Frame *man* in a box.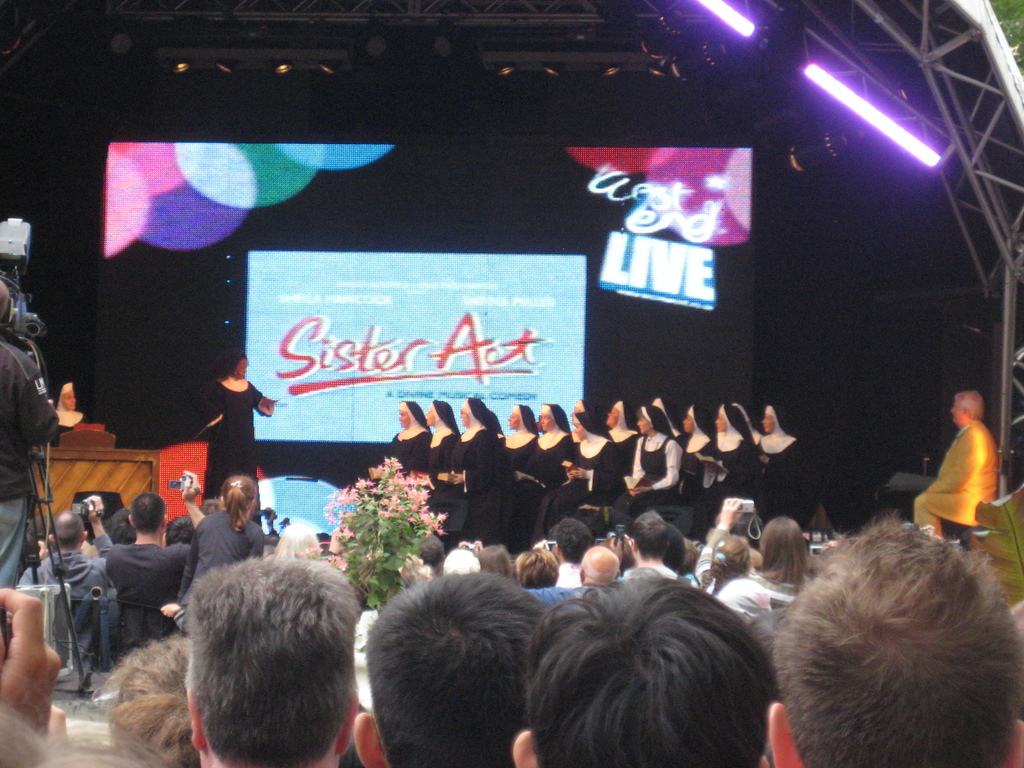
(left=16, top=509, right=102, bottom=676).
